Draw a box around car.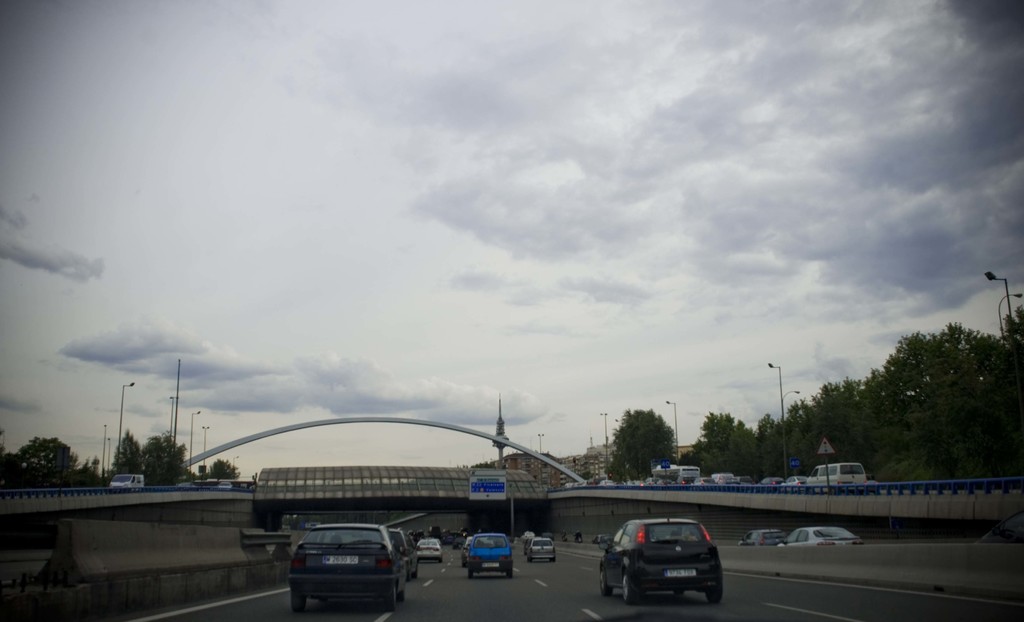
detection(176, 482, 198, 489).
